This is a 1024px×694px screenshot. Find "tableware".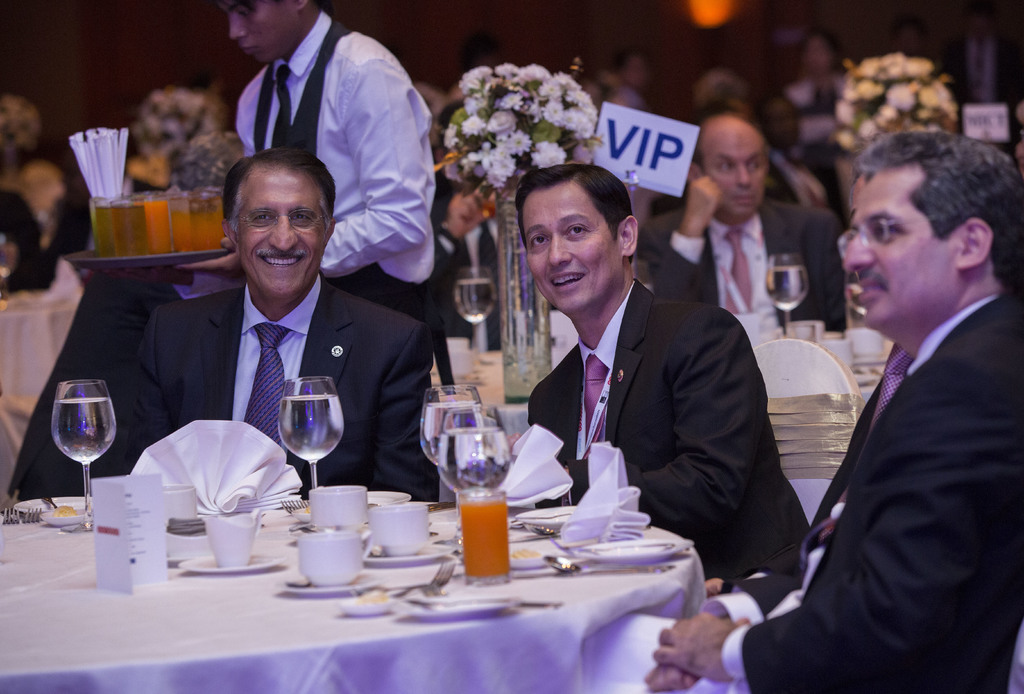
Bounding box: rect(52, 378, 115, 534).
